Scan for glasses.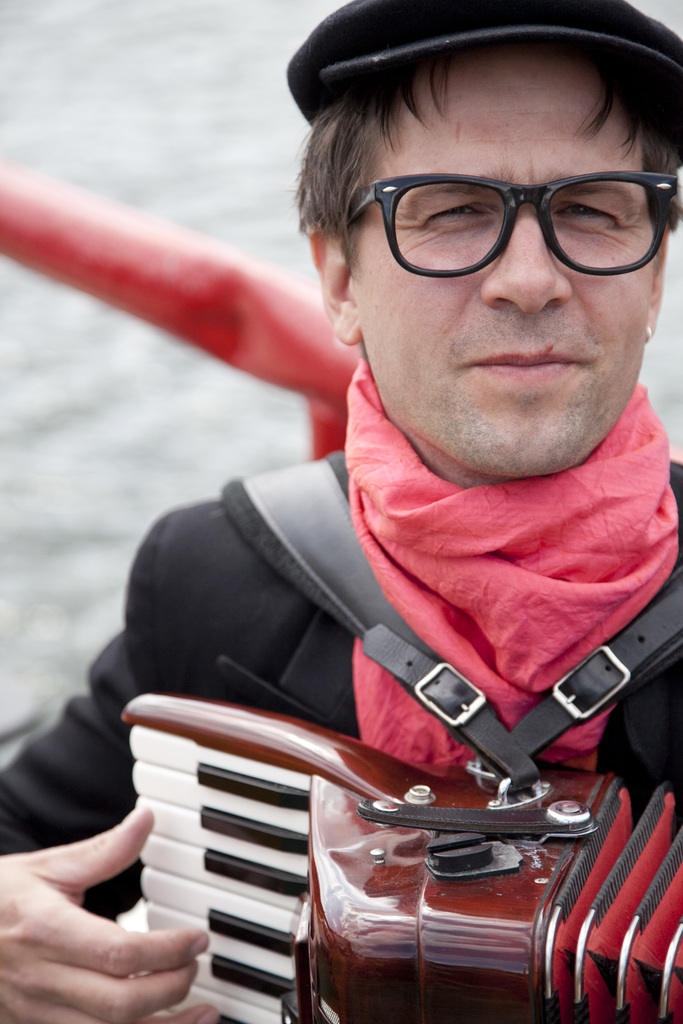
Scan result: [347,169,681,285].
